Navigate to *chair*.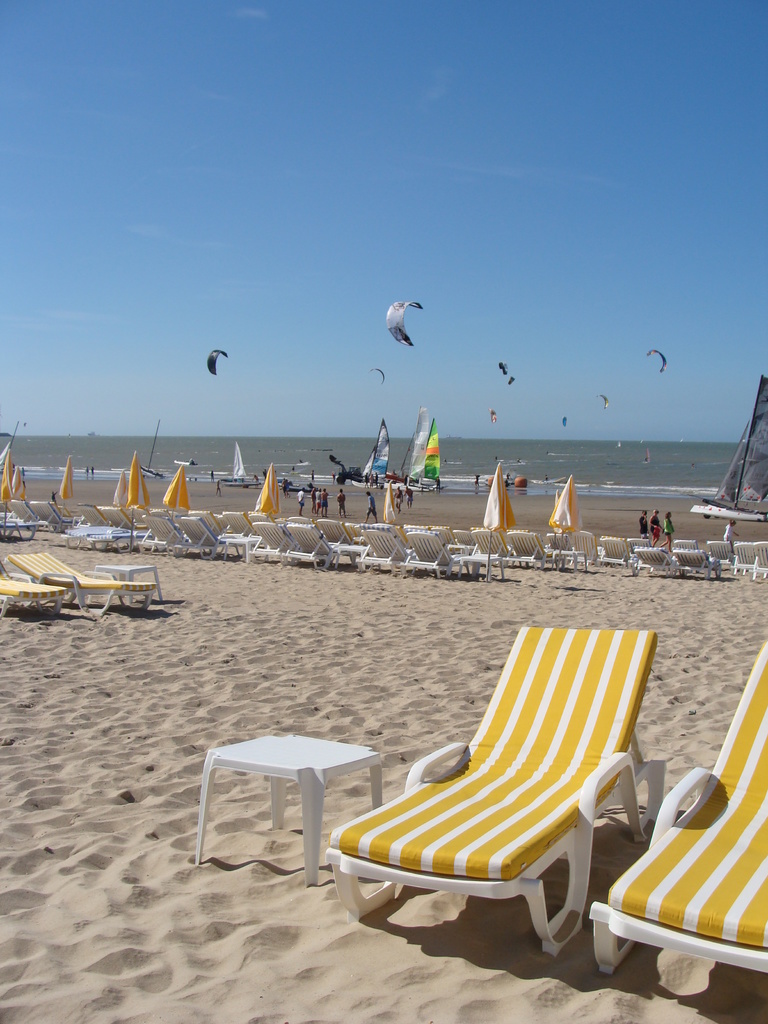
Navigation target: select_region(30, 502, 76, 528).
